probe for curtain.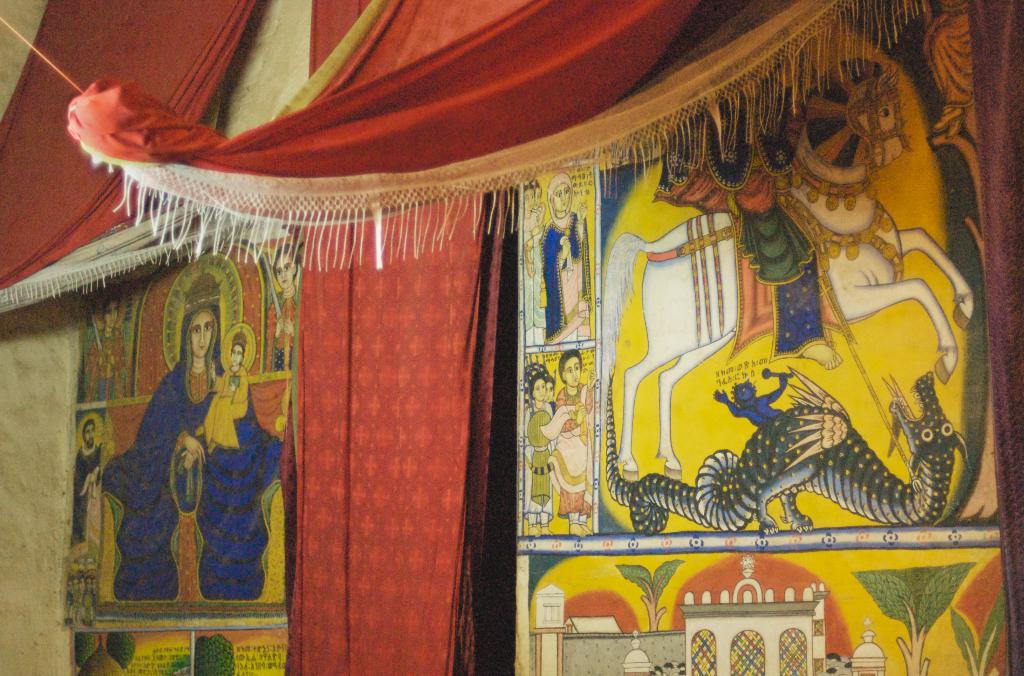
Probe result: {"left": 965, "top": 1, "right": 1022, "bottom": 675}.
